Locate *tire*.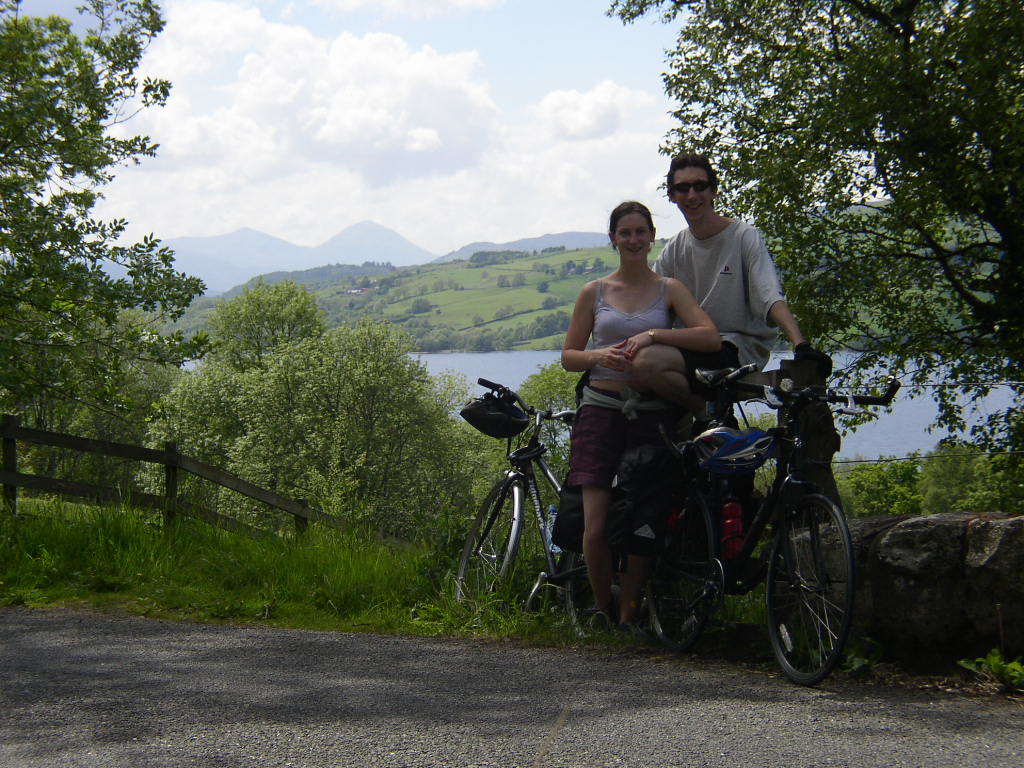
Bounding box: [x1=453, y1=478, x2=515, y2=609].
